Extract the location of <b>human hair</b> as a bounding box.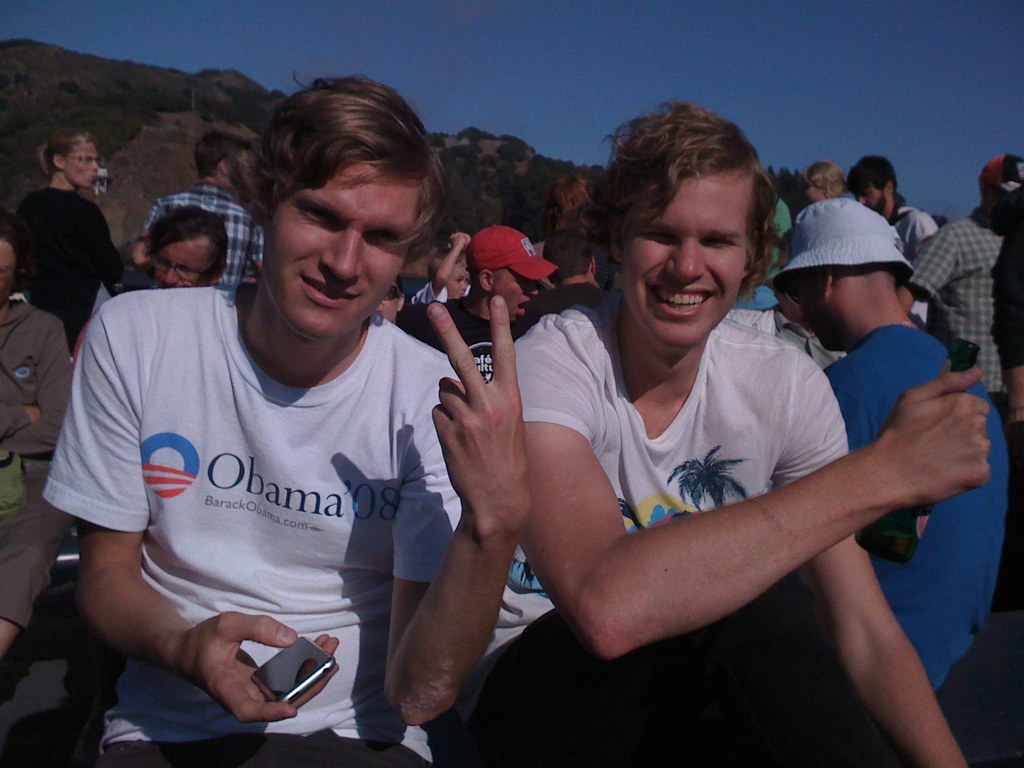
0 205 39 269.
